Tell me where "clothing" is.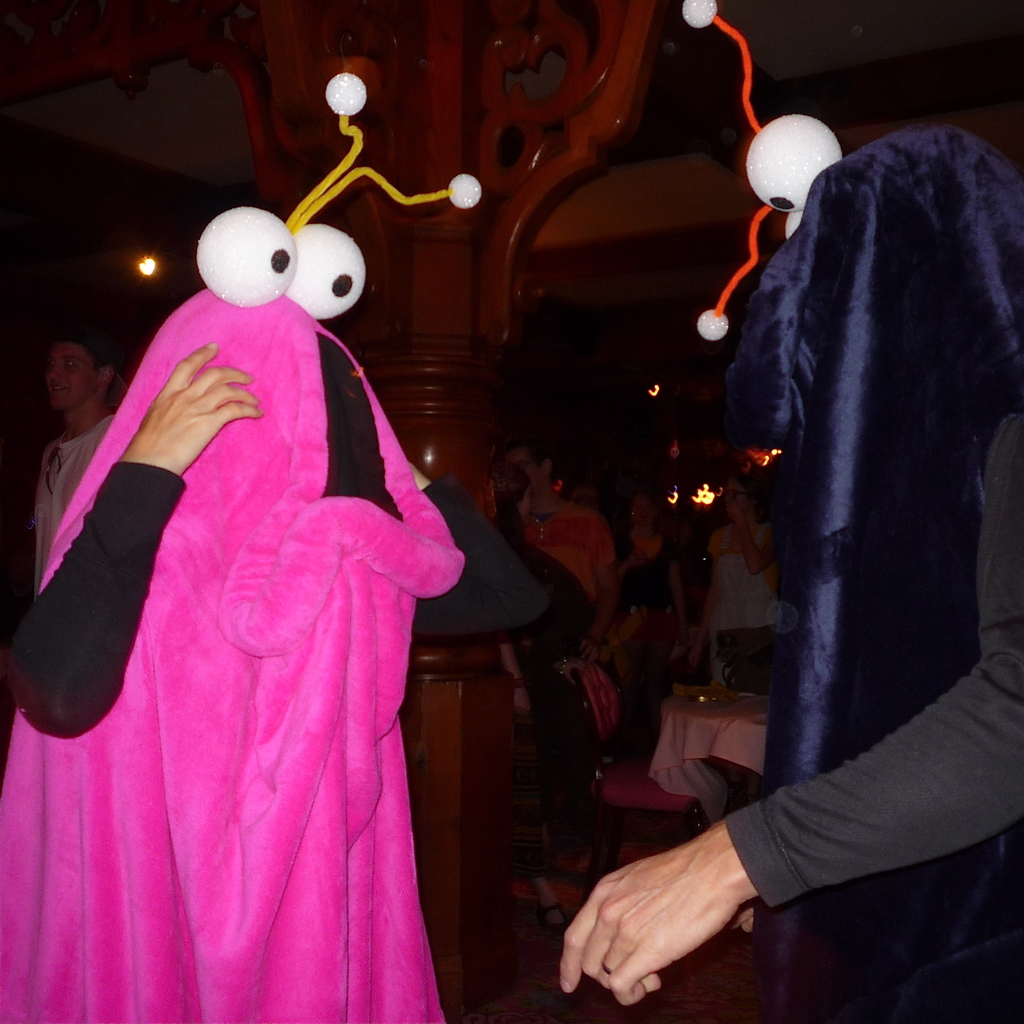
"clothing" is at (x1=599, y1=538, x2=681, y2=671).
